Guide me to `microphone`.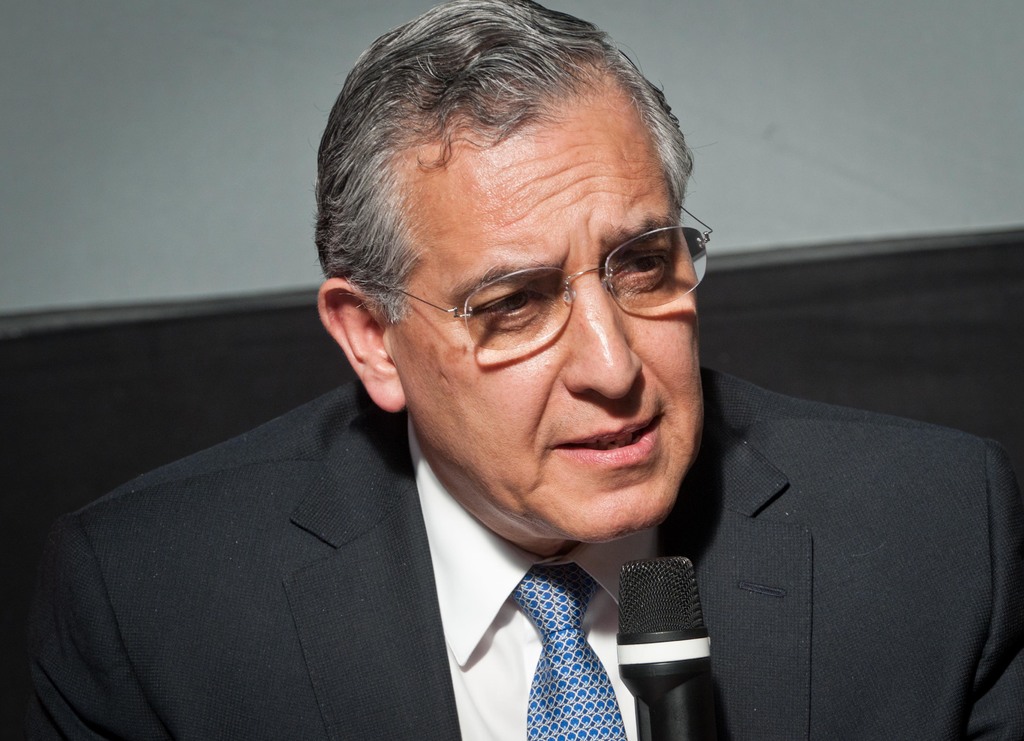
Guidance: 608:560:744:726.
